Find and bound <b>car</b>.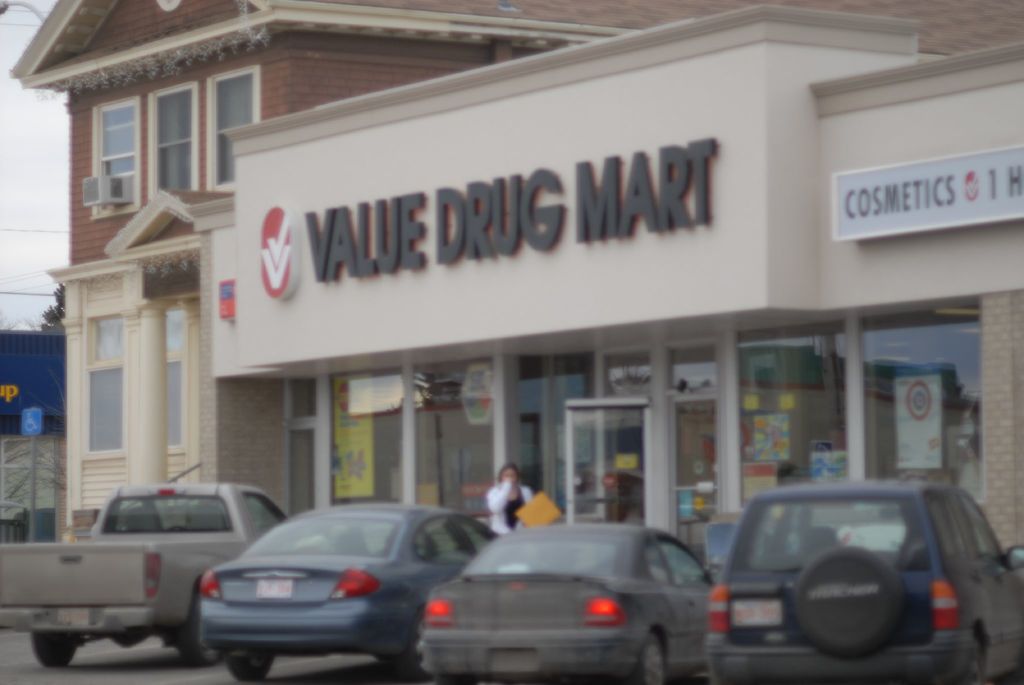
Bound: {"x1": 0, "y1": 485, "x2": 293, "y2": 669}.
